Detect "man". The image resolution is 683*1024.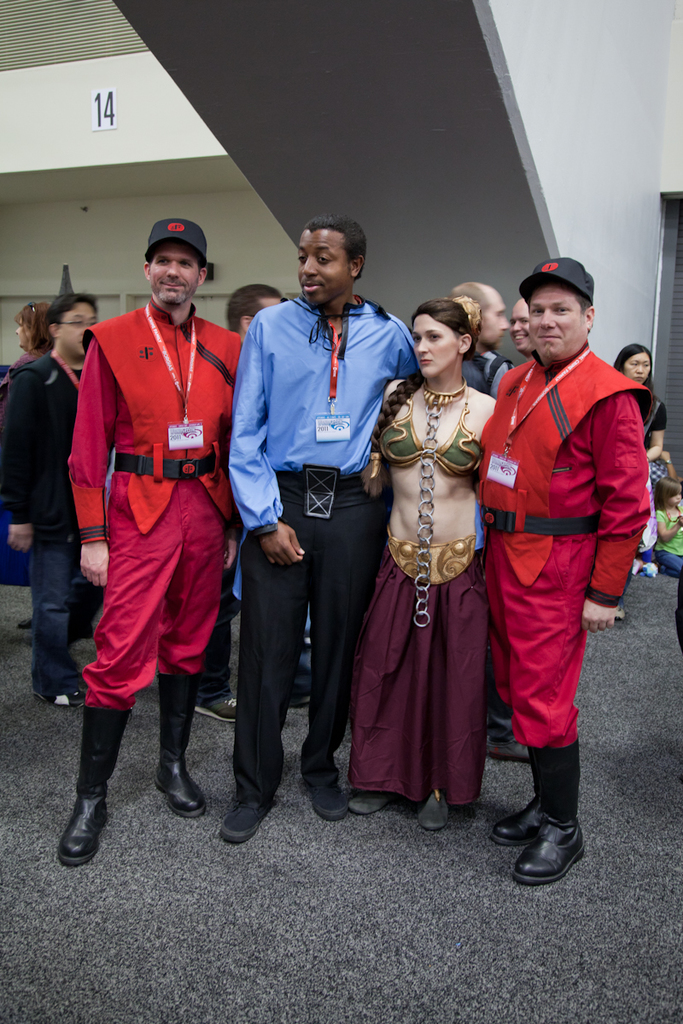
507:294:543:358.
